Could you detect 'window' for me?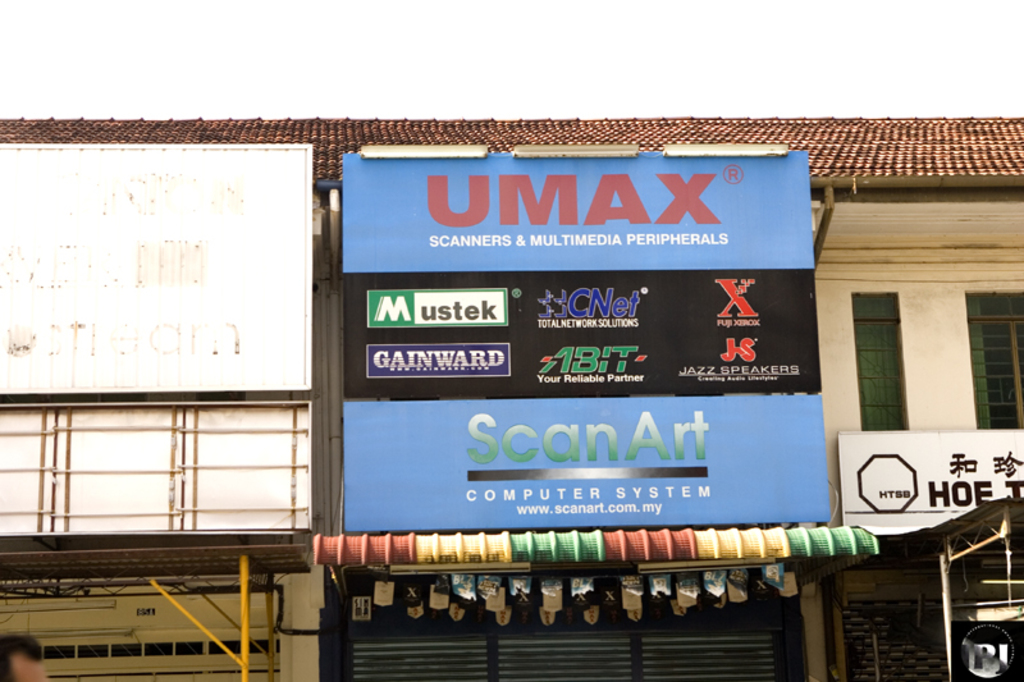
Detection result: [852, 289, 918, 436].
